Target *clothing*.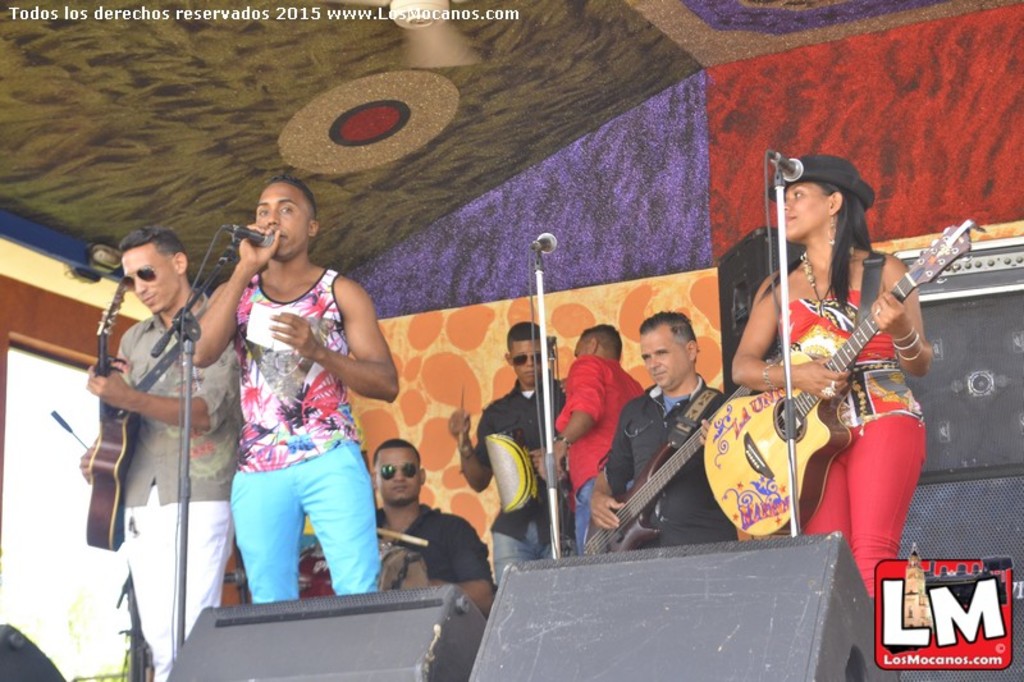
Target region: 556/361/649/539.
